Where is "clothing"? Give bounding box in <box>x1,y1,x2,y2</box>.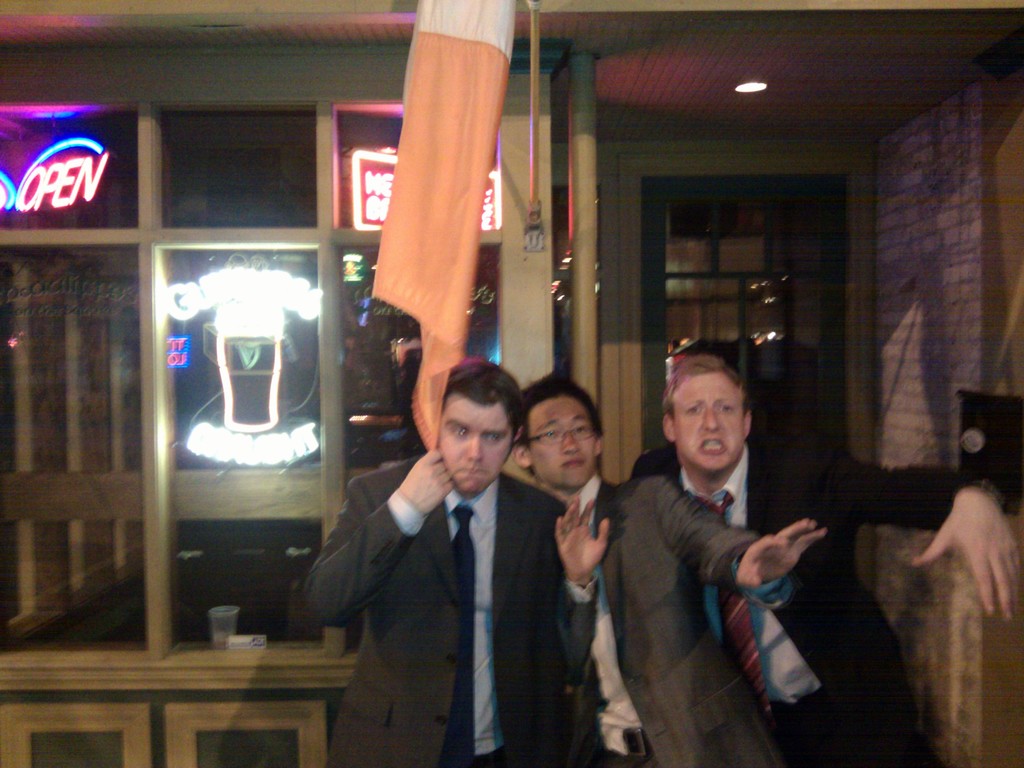
<box>275,449,561,742</box>.
